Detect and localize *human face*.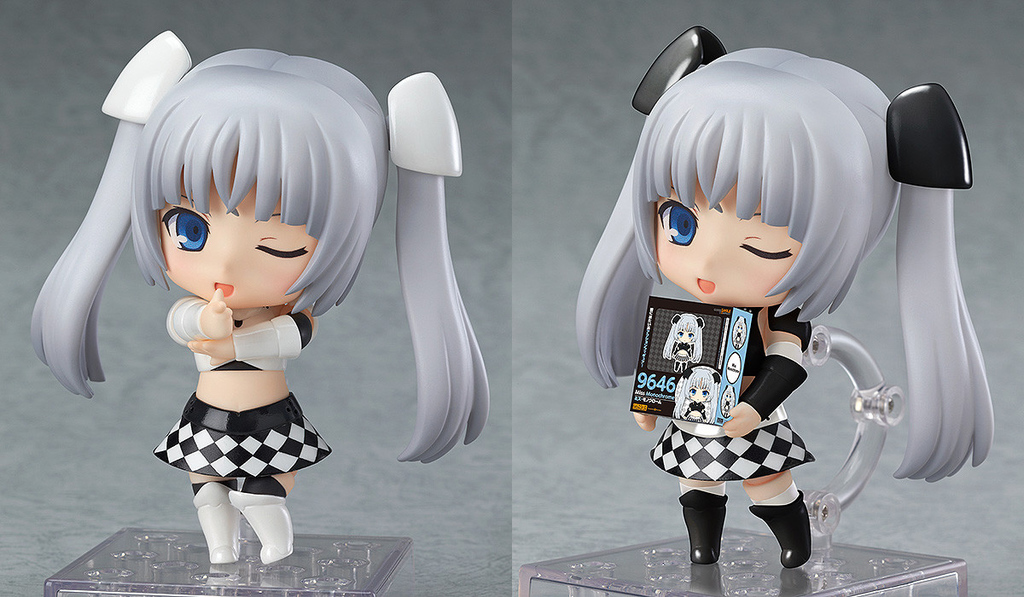
Localized at {"left": 155, "top": 179, "right": 316, "bottom": 310}.
